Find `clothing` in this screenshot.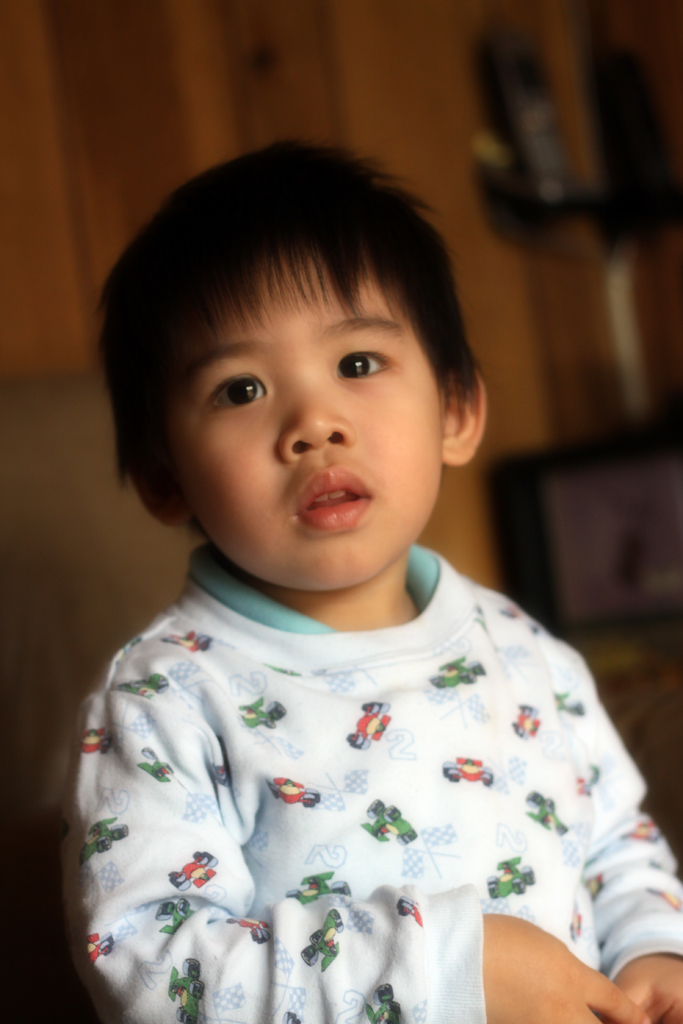
The bounding box for `clothing` is x1=40, y1=537, x2=666, y2=1002.
